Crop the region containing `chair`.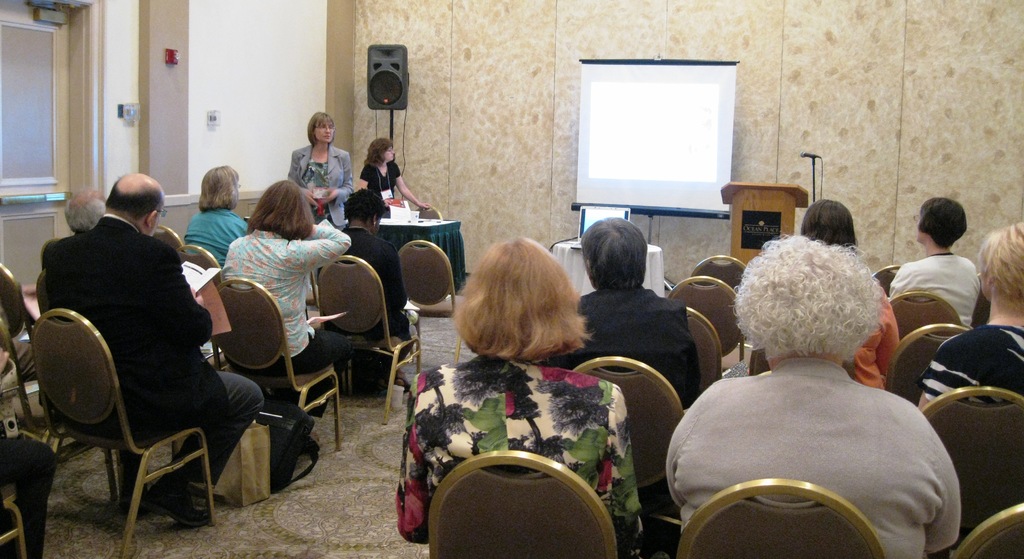
Crop region: pyautogui.locateOnScreen(690, 254, 749, 355).
